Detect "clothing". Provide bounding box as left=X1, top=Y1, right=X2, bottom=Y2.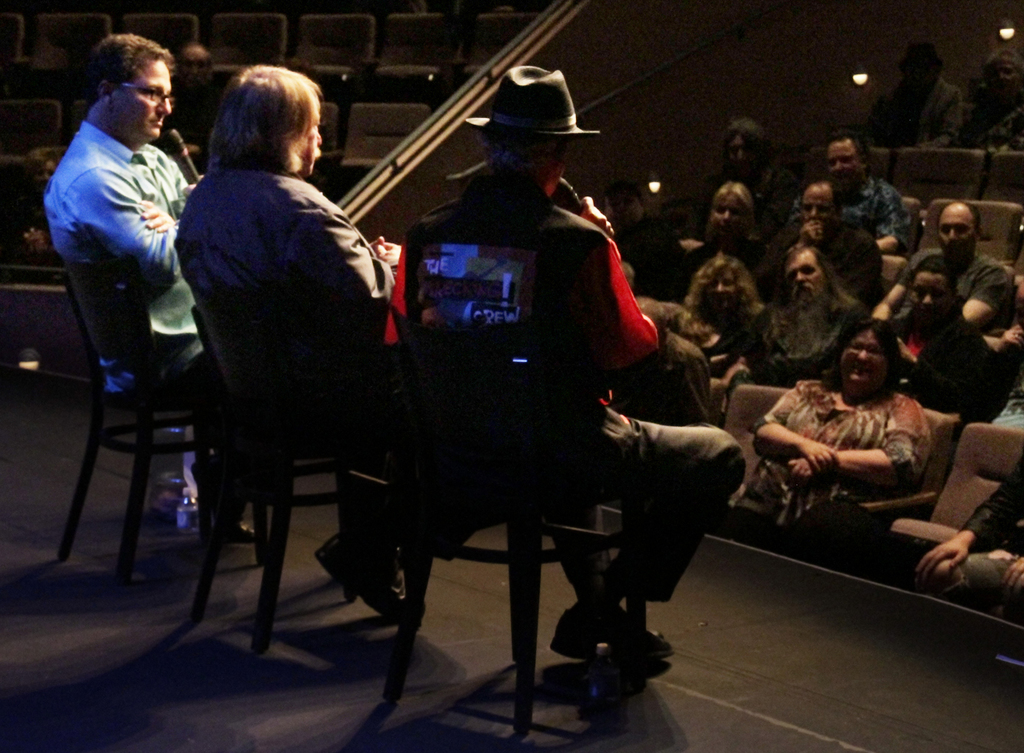
left=785, top=168, right=945, bottom=260.
